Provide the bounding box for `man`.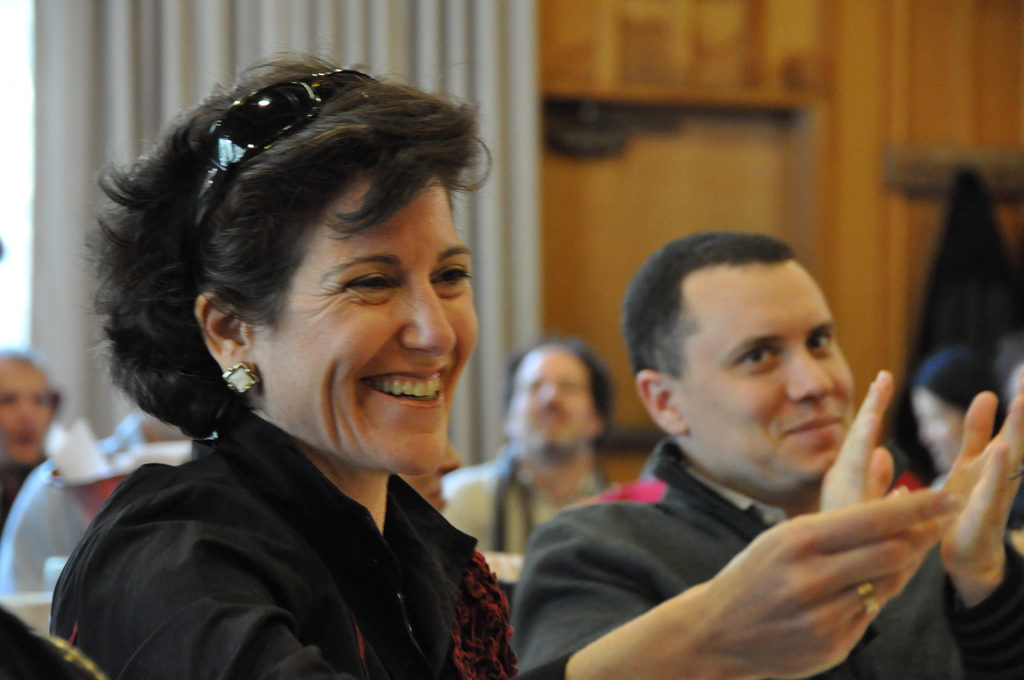
x1=0, y1=350, x2=73, y2=527.
